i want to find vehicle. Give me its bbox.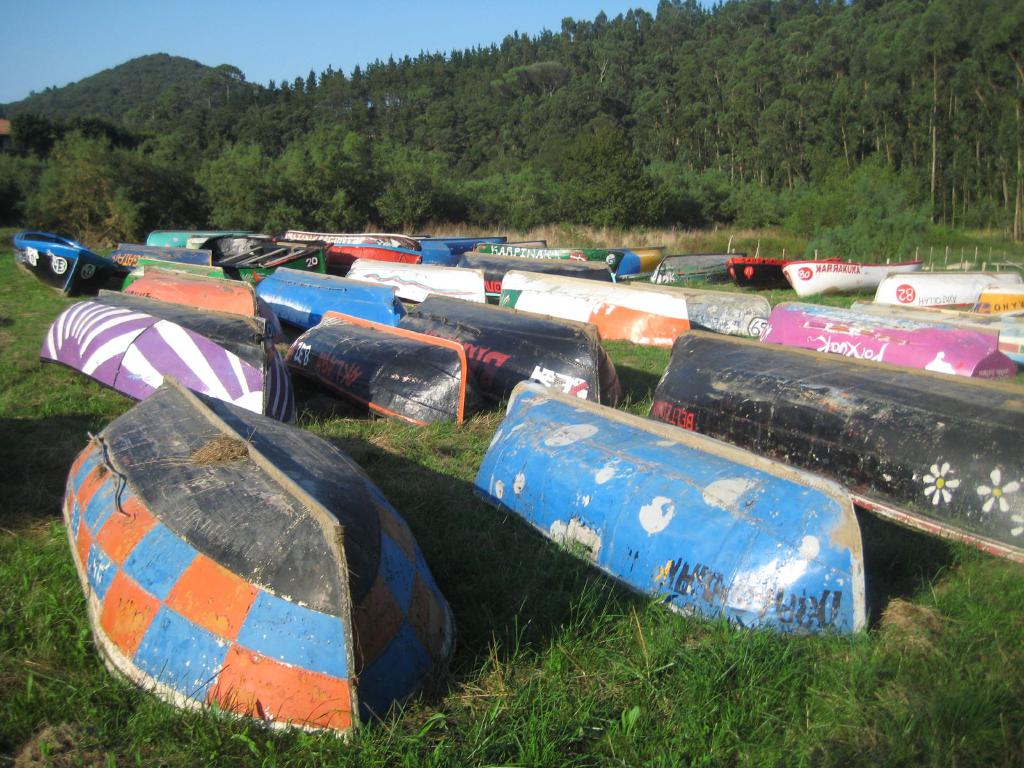
{"left": 755, "top": 294, "right": 1021, "bottom": 385}.
